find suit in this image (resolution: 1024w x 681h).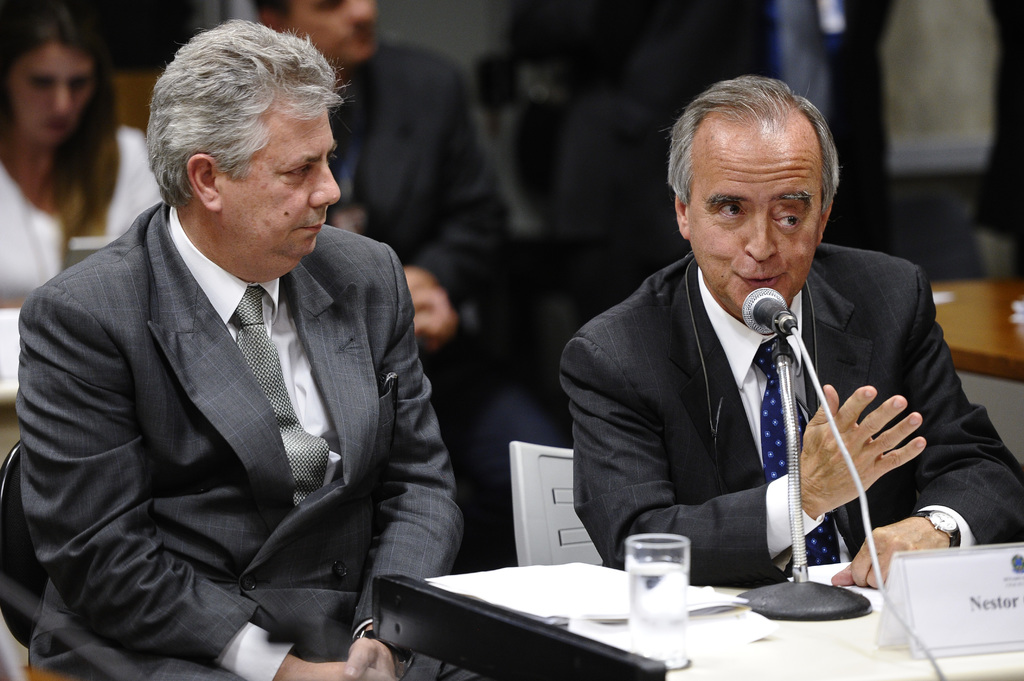
623, 211, 982, 615.
